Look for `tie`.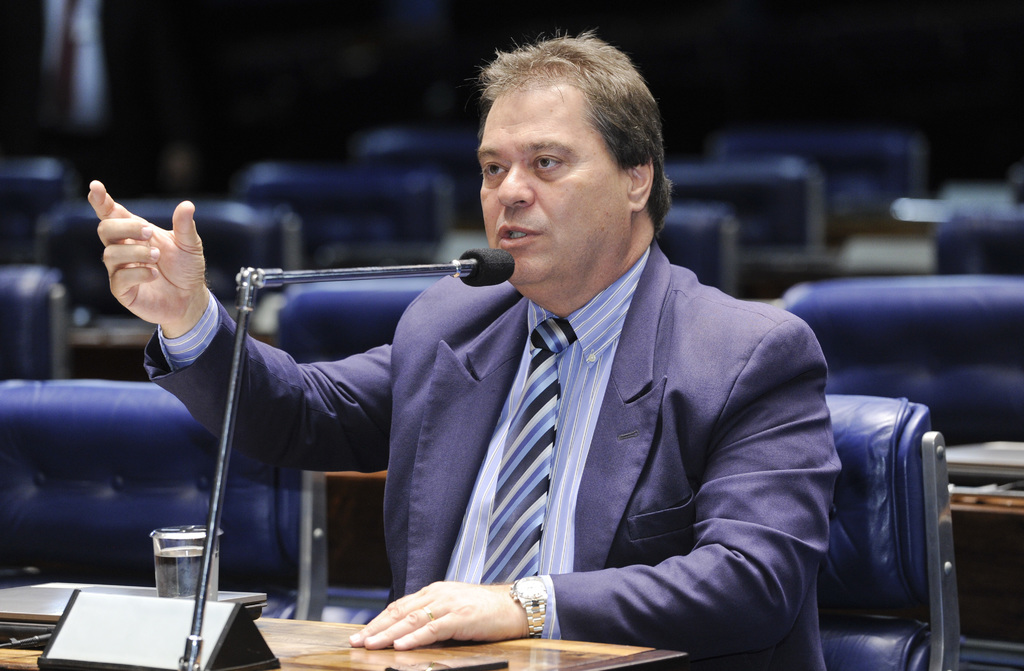
Found: crop(481, 317, 578, 589).
